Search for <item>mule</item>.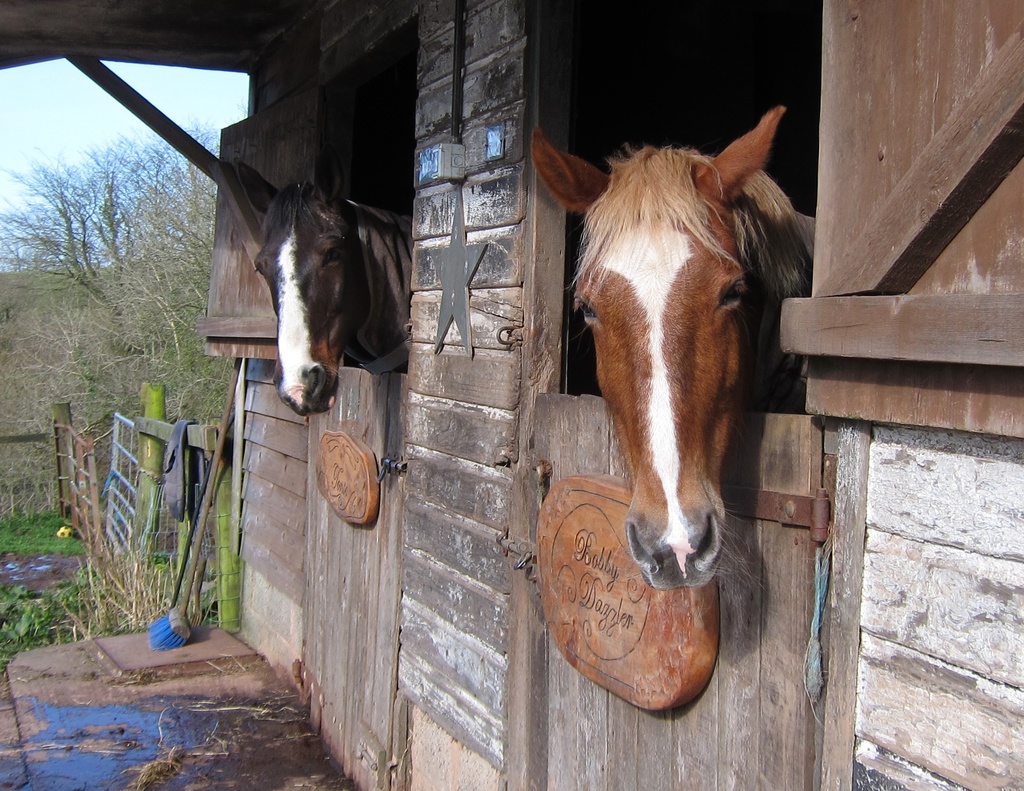
Found at BBox(237, 156, 420, 412).
